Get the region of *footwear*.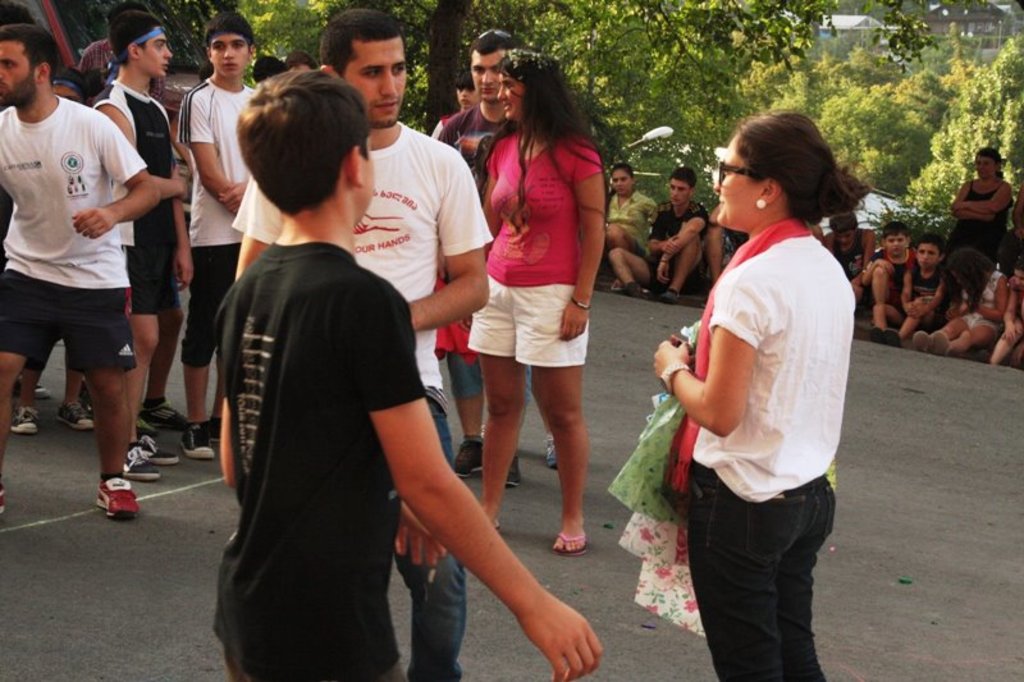
locate(658, 289, 680, 303).
